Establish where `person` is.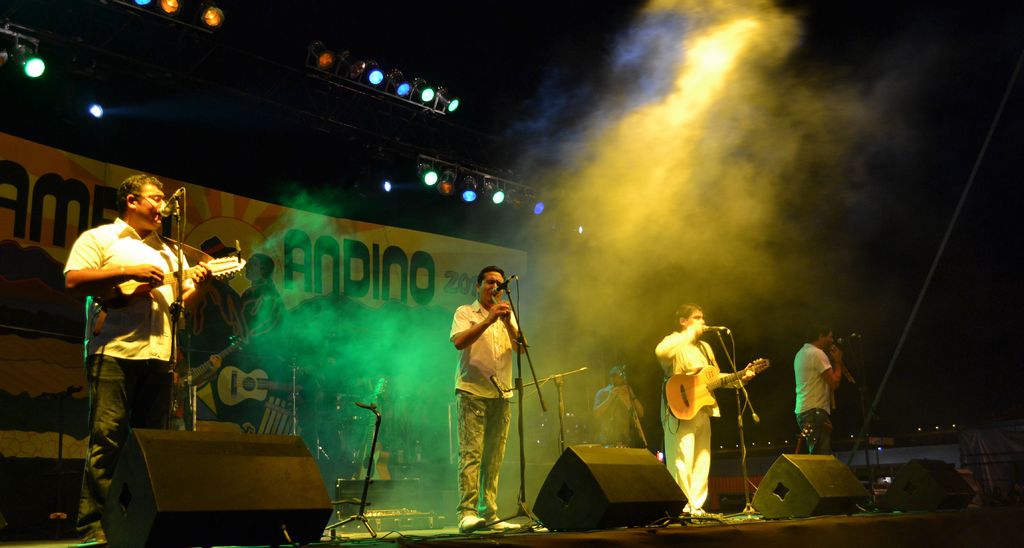
Established at box(650, 301, 751, 521).
